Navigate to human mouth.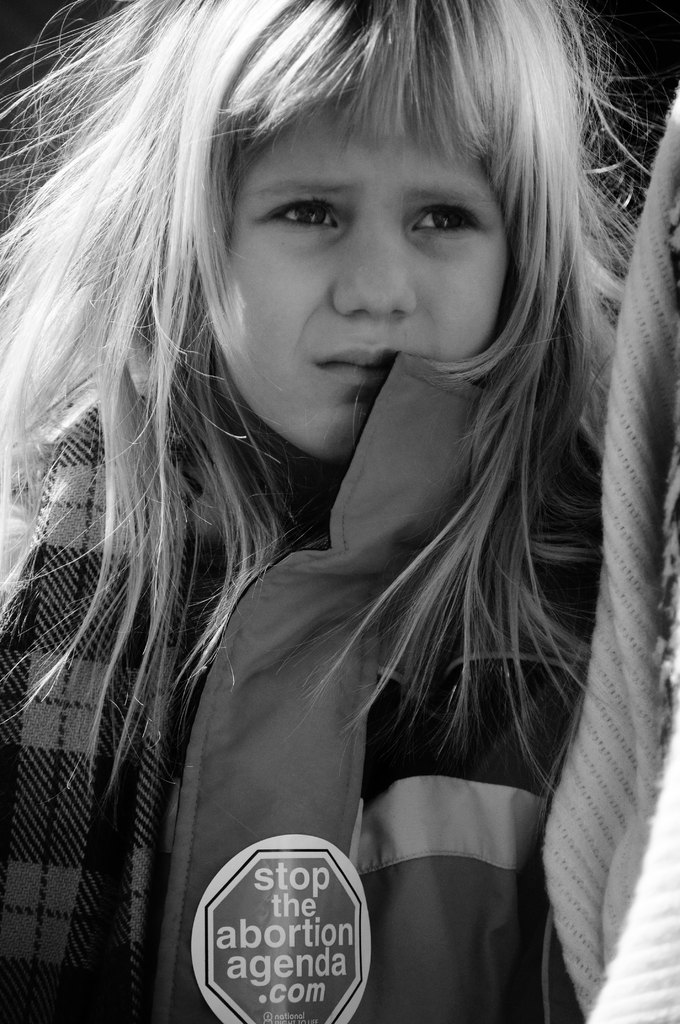
Navigation target: 311 349 393 382.
